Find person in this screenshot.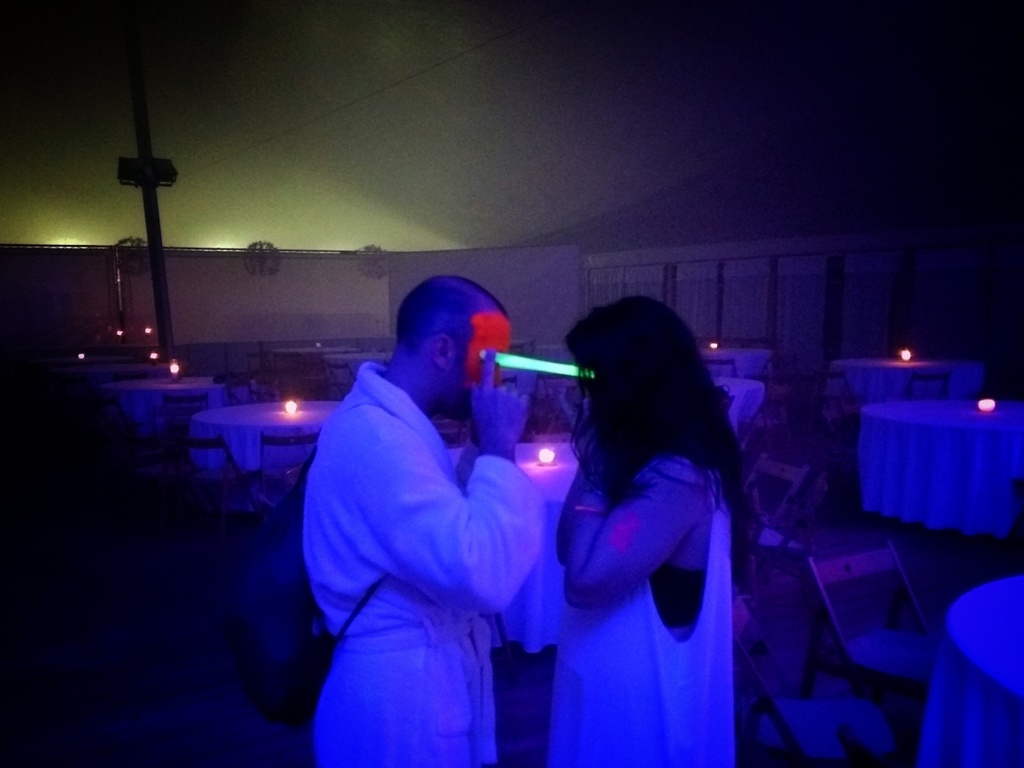
The bounding box for person is bbox=[552, 300, 742, 767].
